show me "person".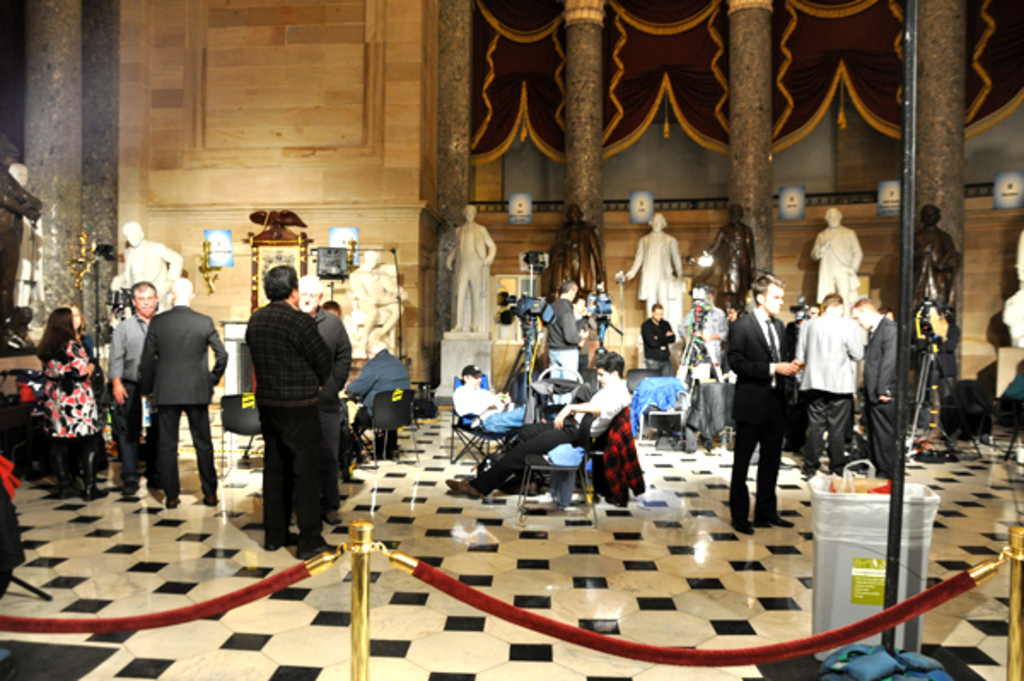
"person" is here: detection(788, 287, 869, 471).
